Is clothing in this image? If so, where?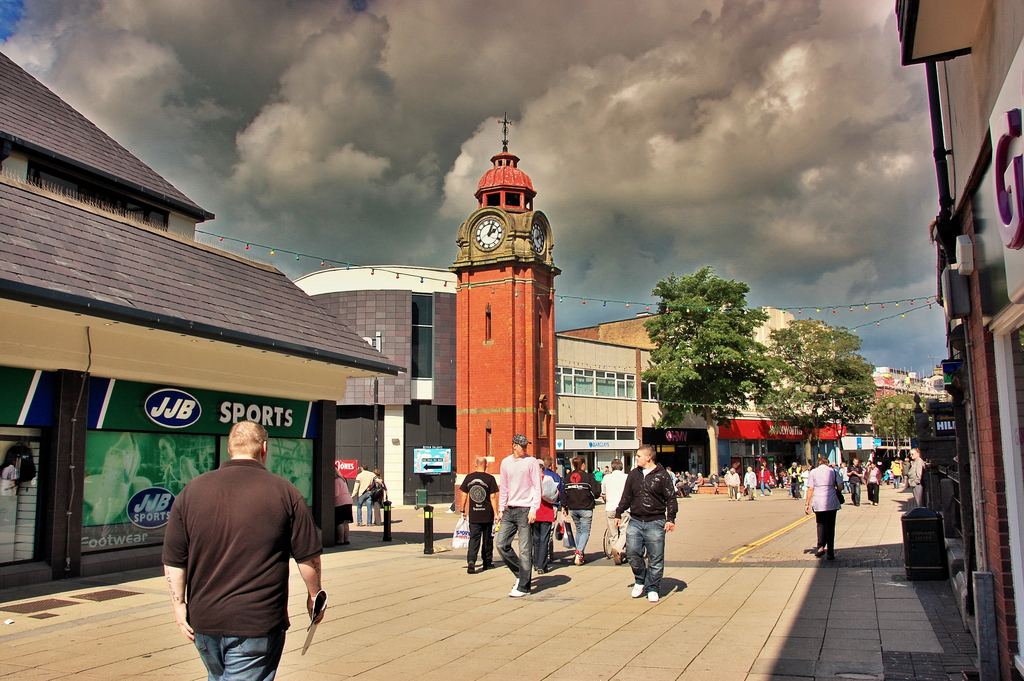
Yes, at bbox(496, 454, 538, 593).
